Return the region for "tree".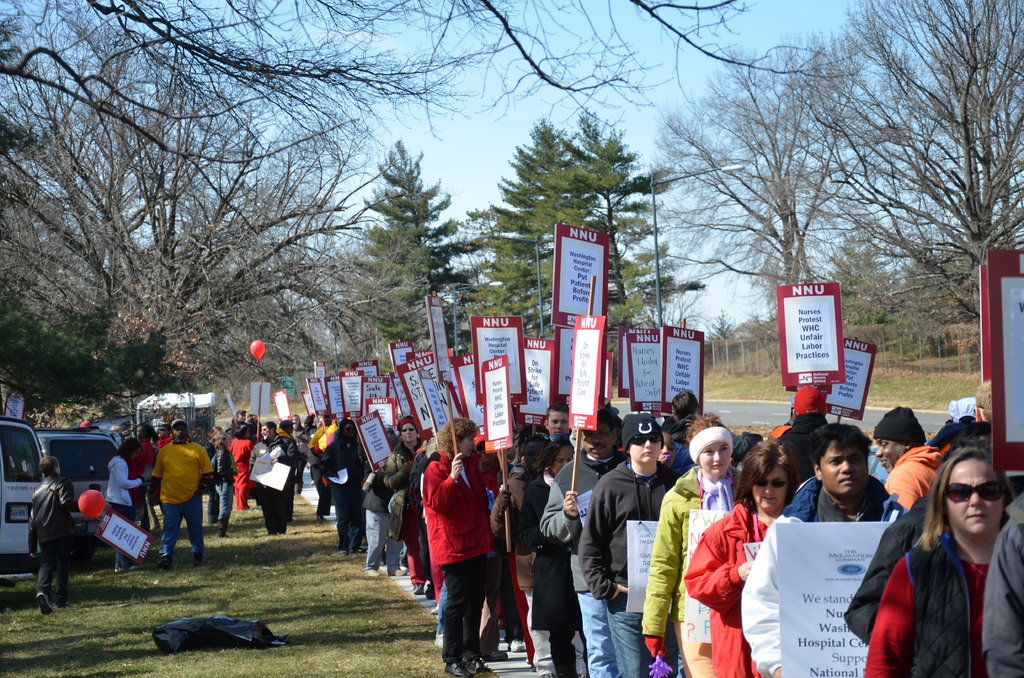
<region>632, 38, 872, 355</region>.
